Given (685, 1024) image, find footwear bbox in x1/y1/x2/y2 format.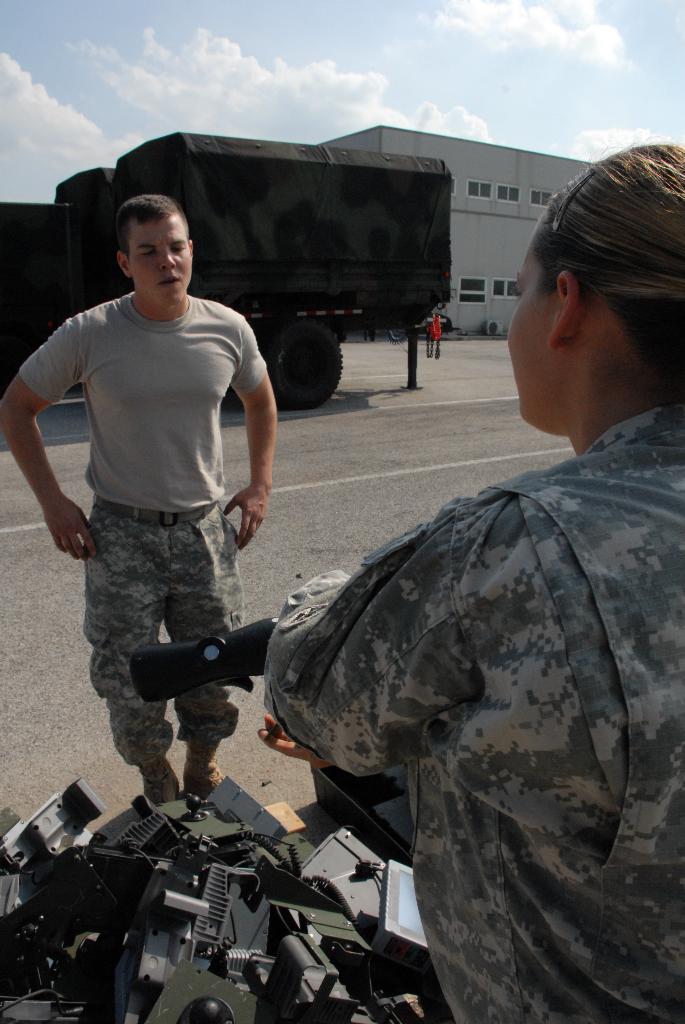
175/732/232/799.
